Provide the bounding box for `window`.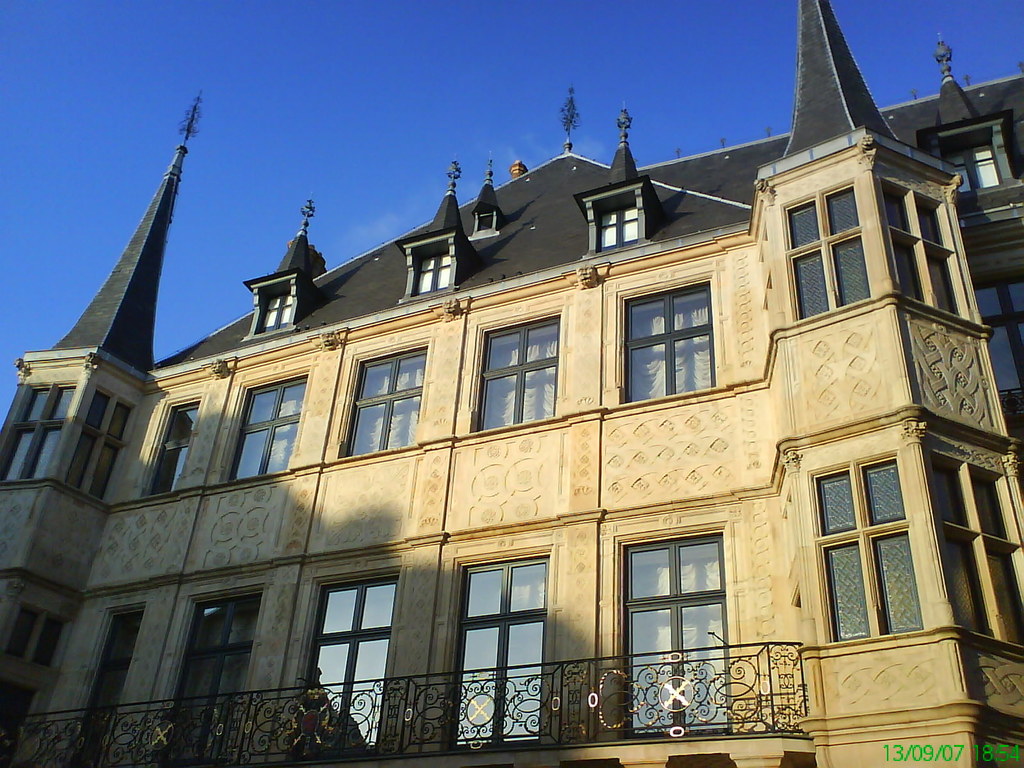
[left=220, top=368, right=309, bottom=483].
